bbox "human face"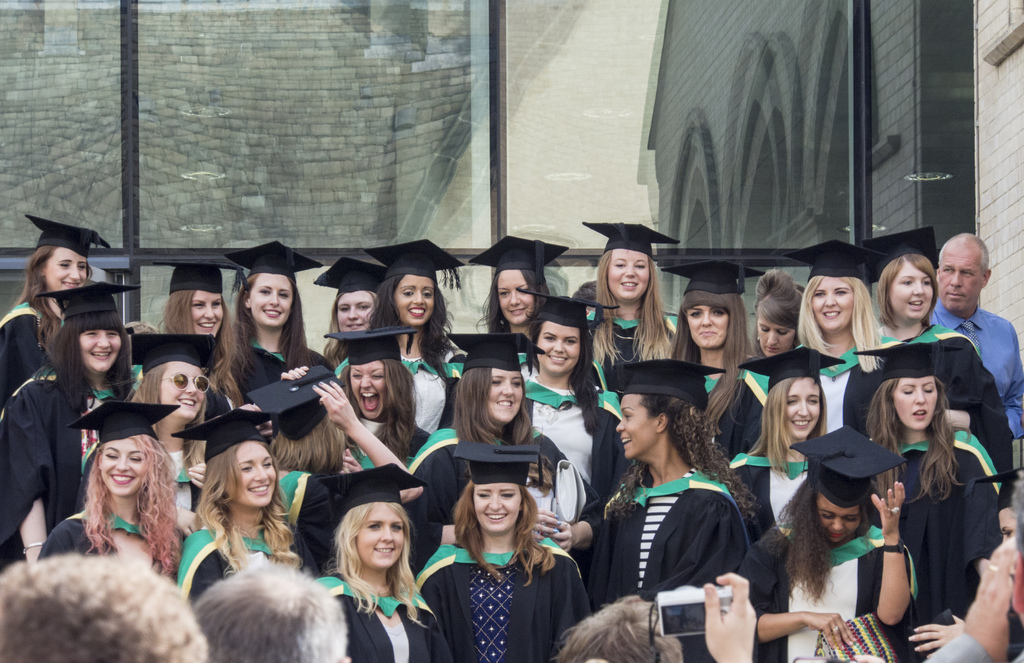
rect(999, 507, 1016, 543)
